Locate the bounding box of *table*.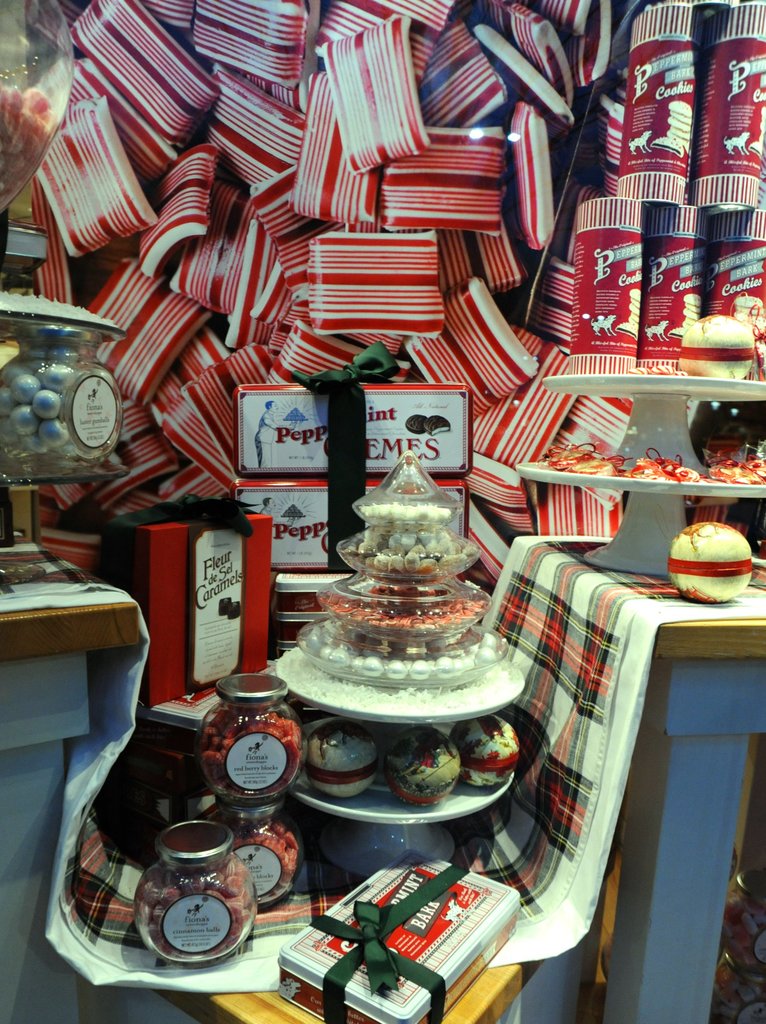
Bounding box: bbox=(0, 515, 151, 1023).
